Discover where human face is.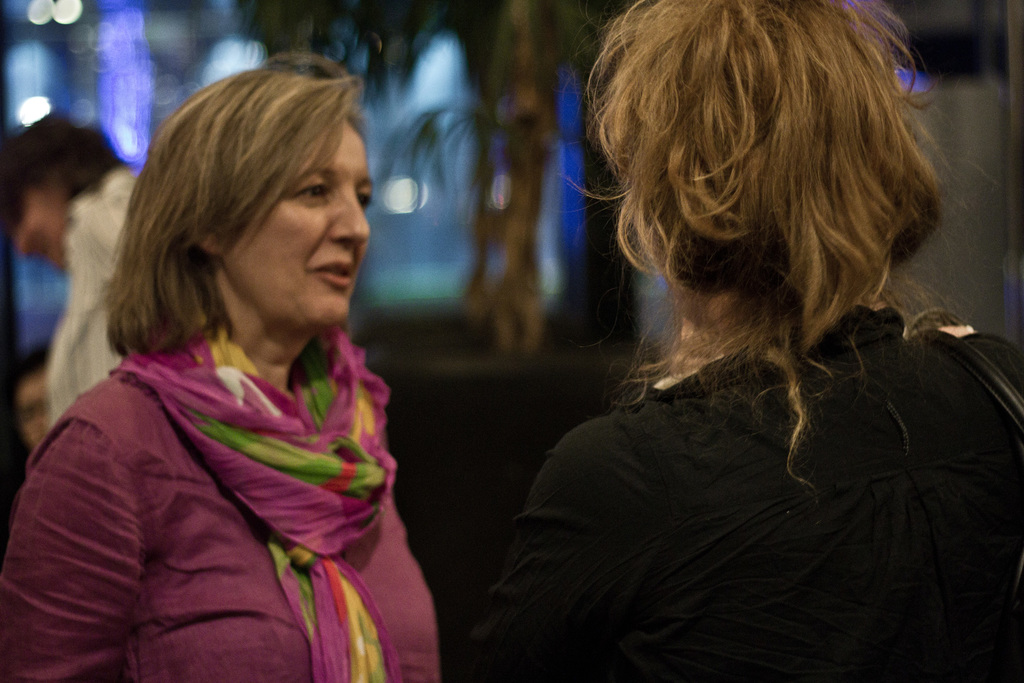
Discovered at <bbox>231, 104, 367, 331</bbox>.
